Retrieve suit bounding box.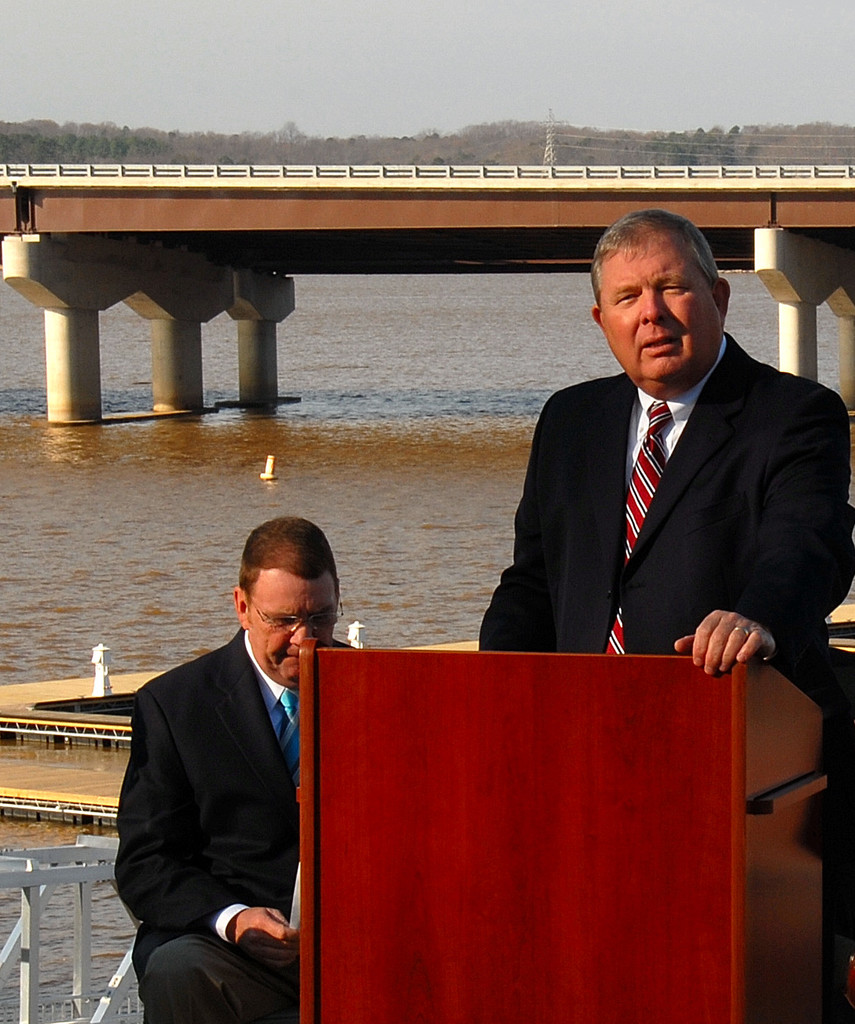
Bounding box: [left=117, top=631, right=351, bottom=1023].
